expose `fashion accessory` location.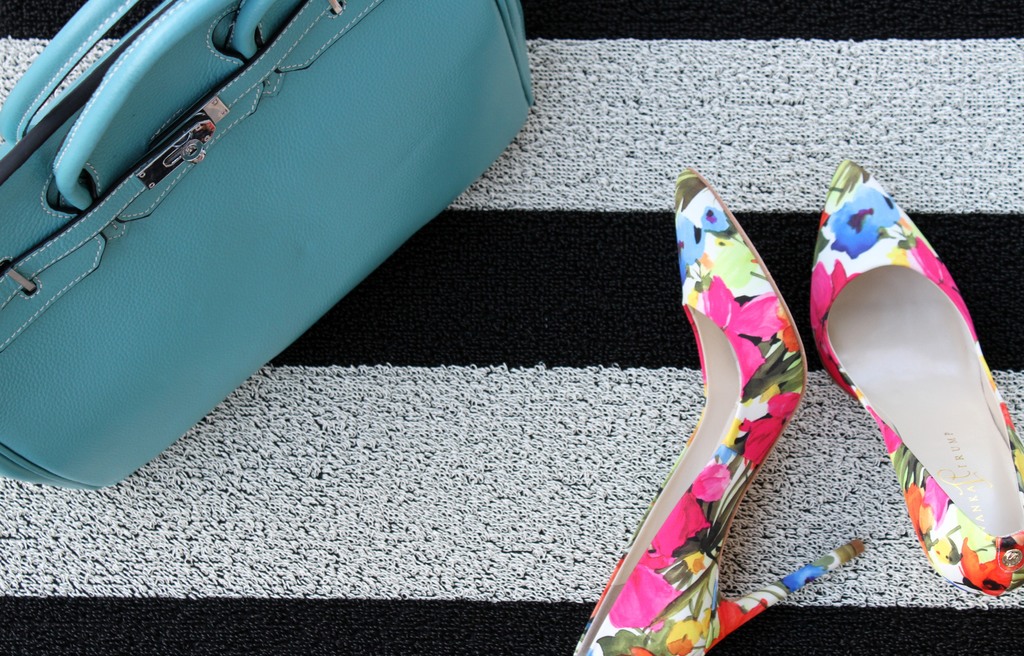
Exposed at rect(567, 164, 865, 653).
